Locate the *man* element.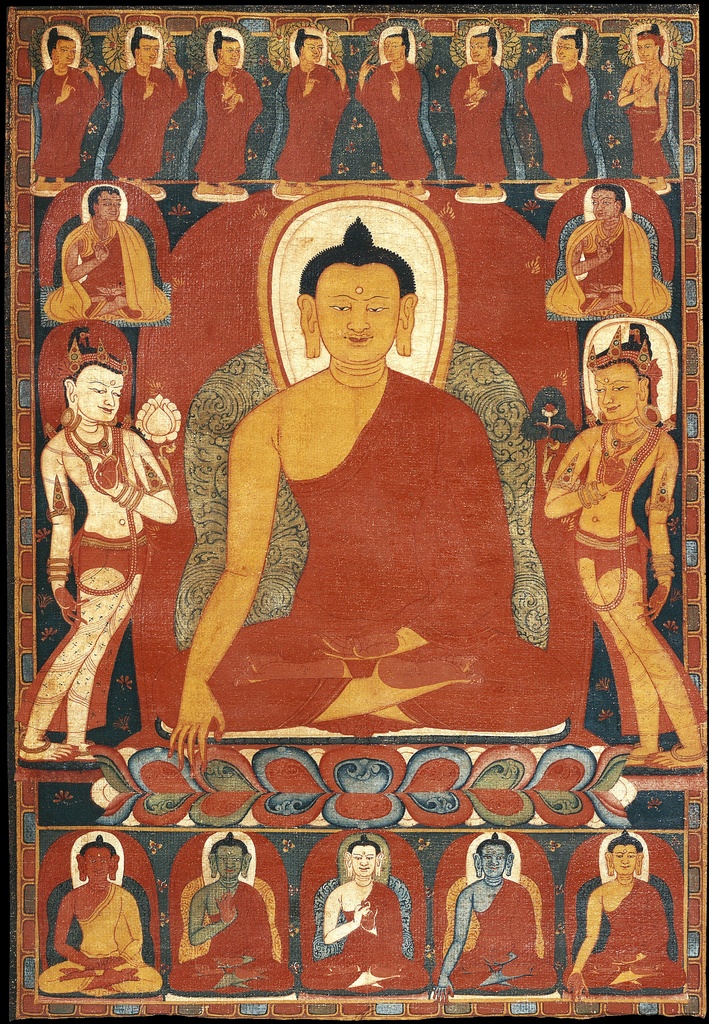
Element bbox: bbox=[195, 32, 258, 193].
